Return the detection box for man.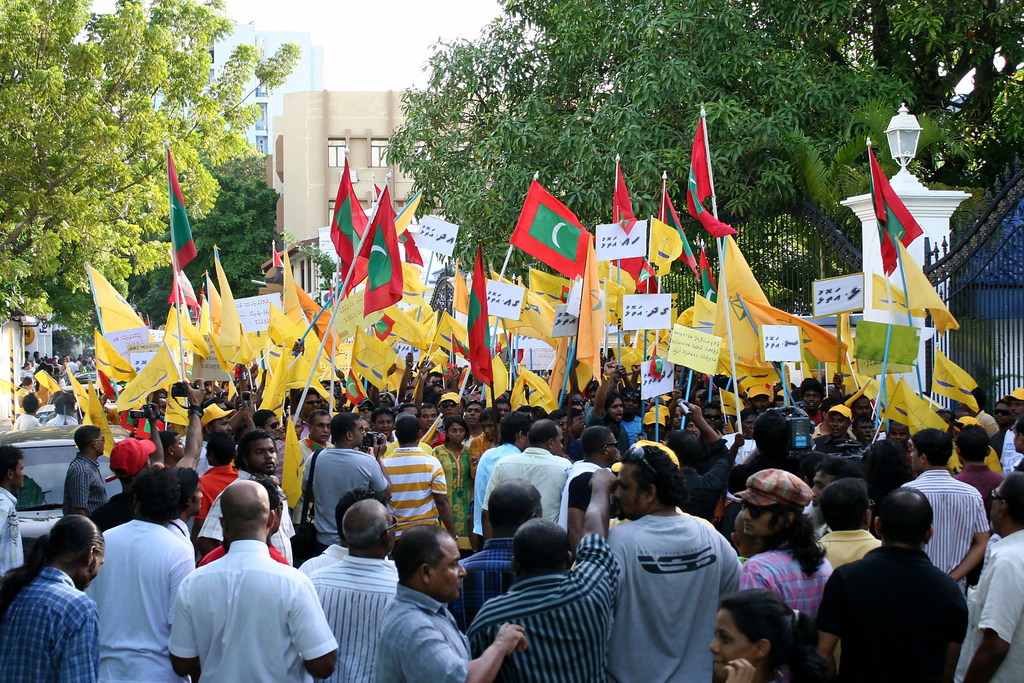
(367,523,529,682).
